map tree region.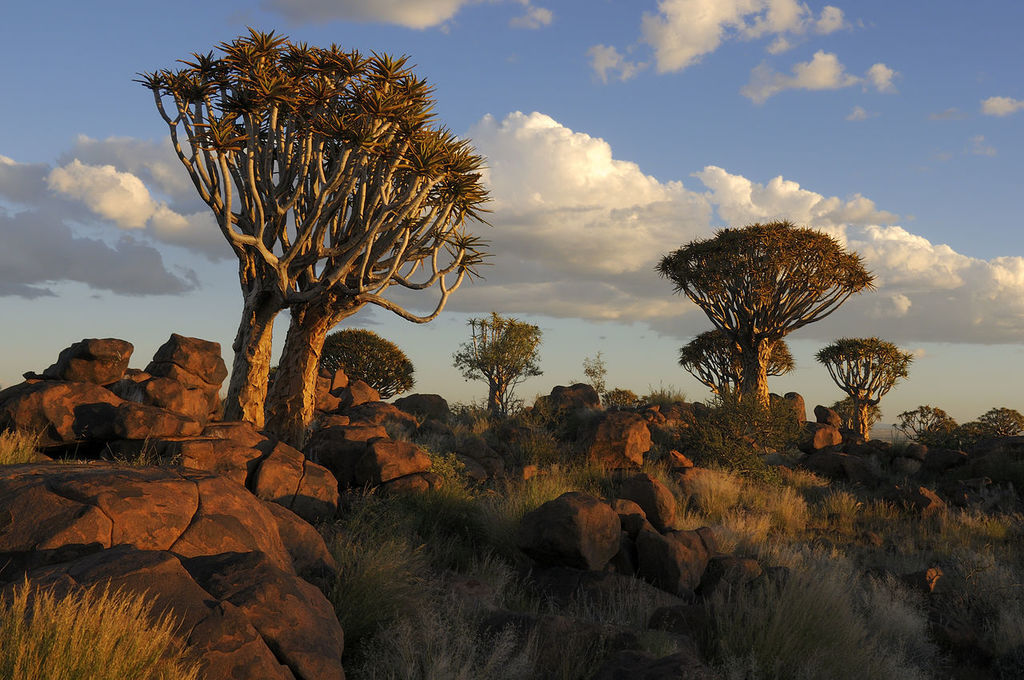
Mapped to box=[567, 349, 606, 414].
